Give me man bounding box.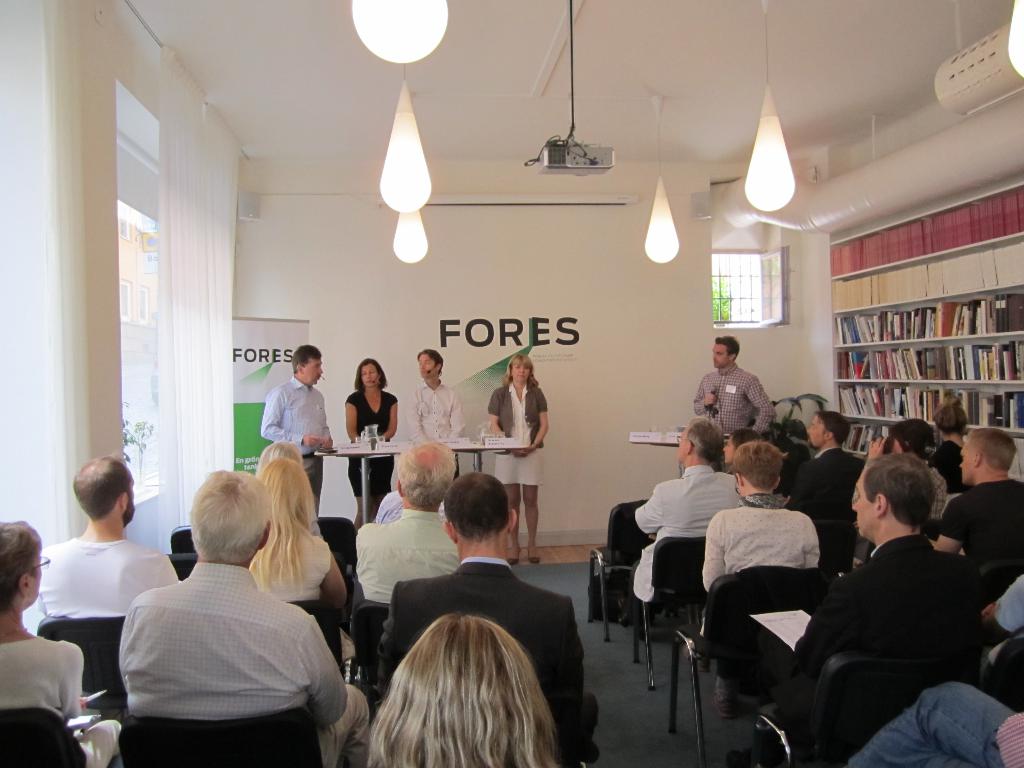
[794,441,995,763].
